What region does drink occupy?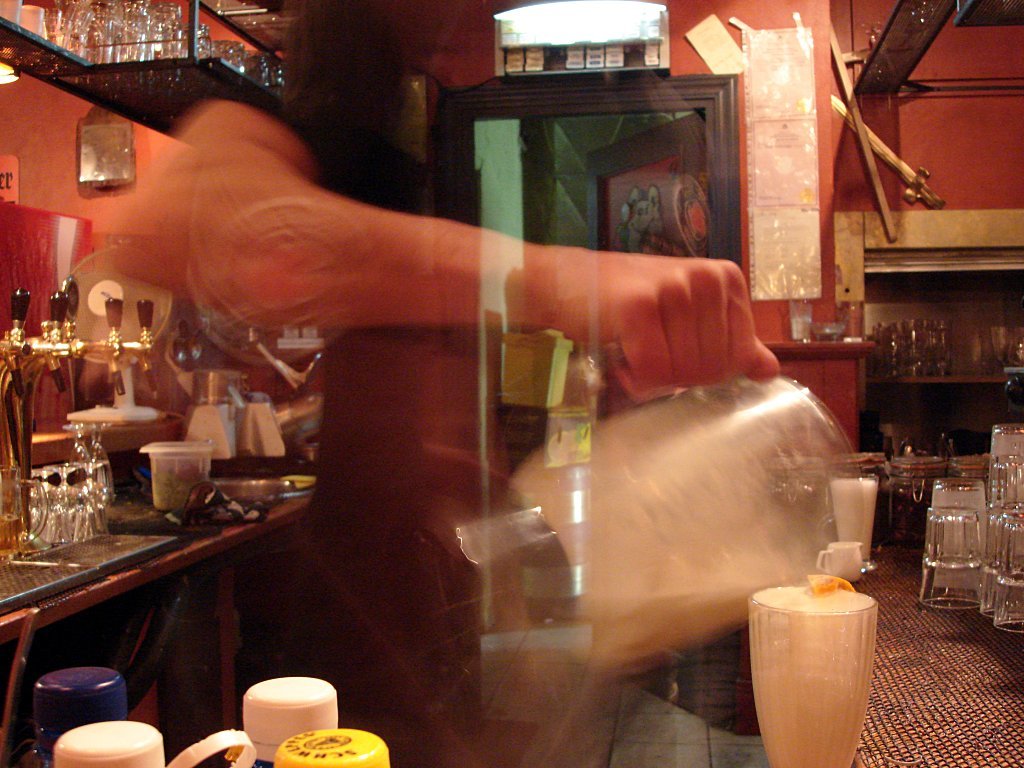
<box>749,589,881,767</box>.
